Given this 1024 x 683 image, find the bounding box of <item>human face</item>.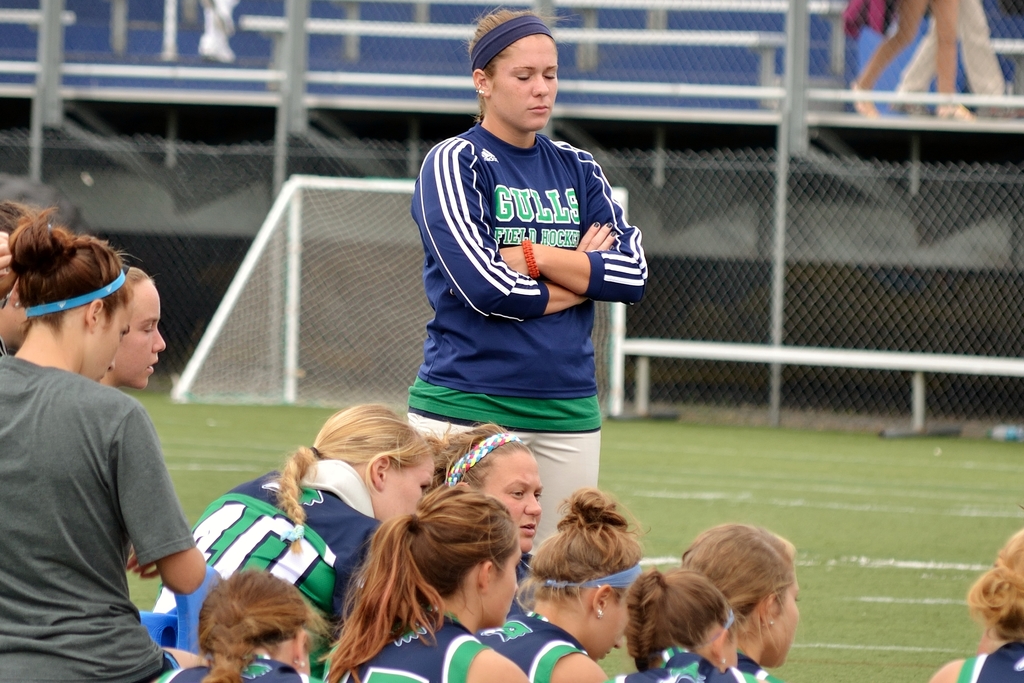
(84,294,131,383).
